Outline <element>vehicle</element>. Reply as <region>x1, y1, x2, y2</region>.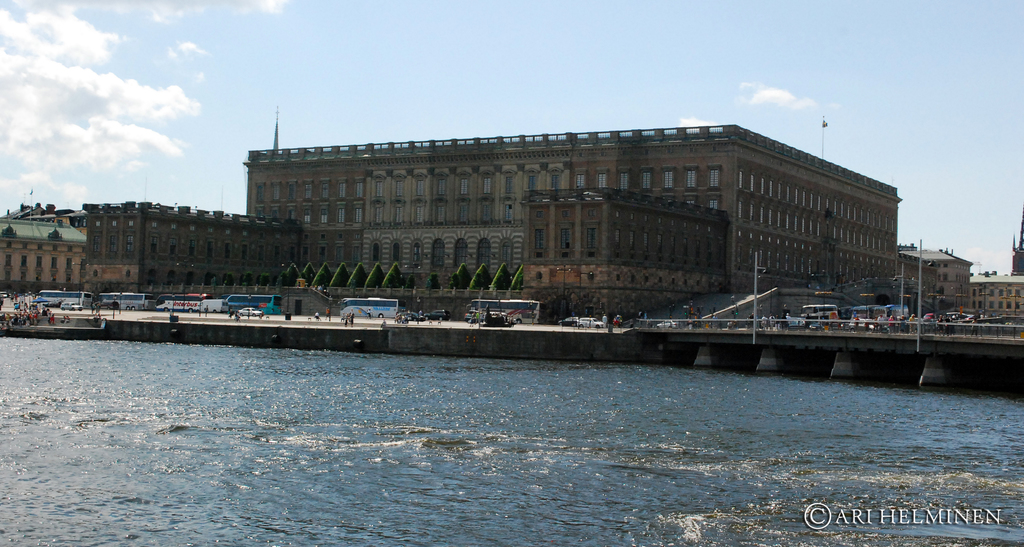
<region>154, 292, 211, 316</region>.
